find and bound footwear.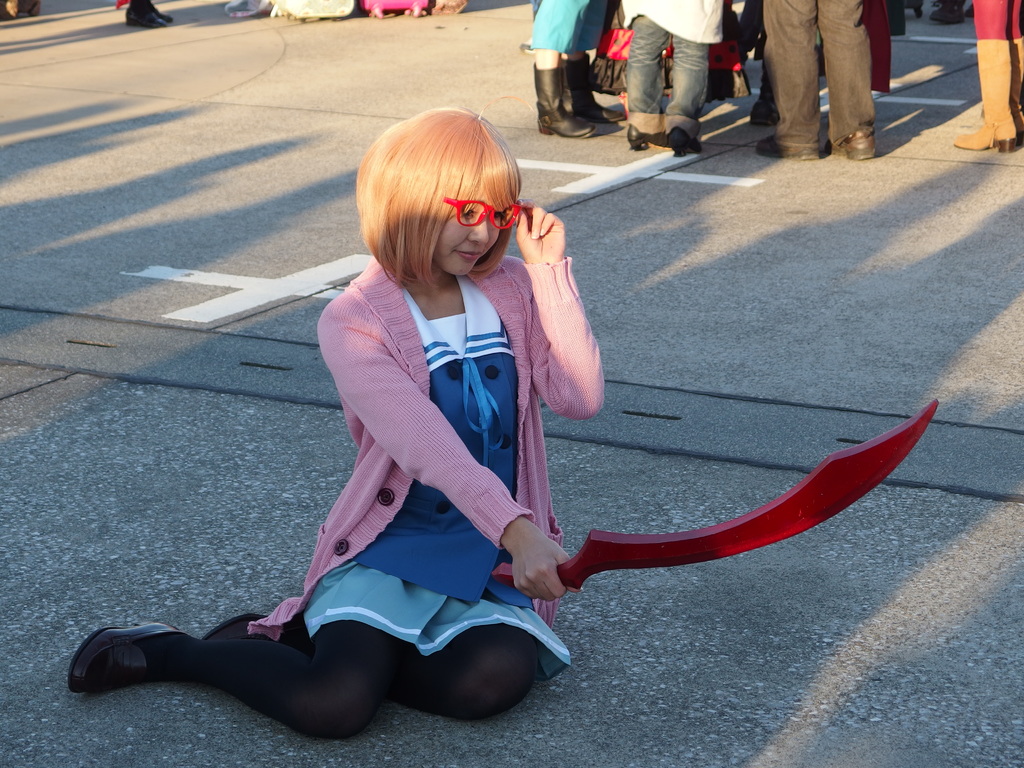
Bound: detection(147, 0, 172, 25).
